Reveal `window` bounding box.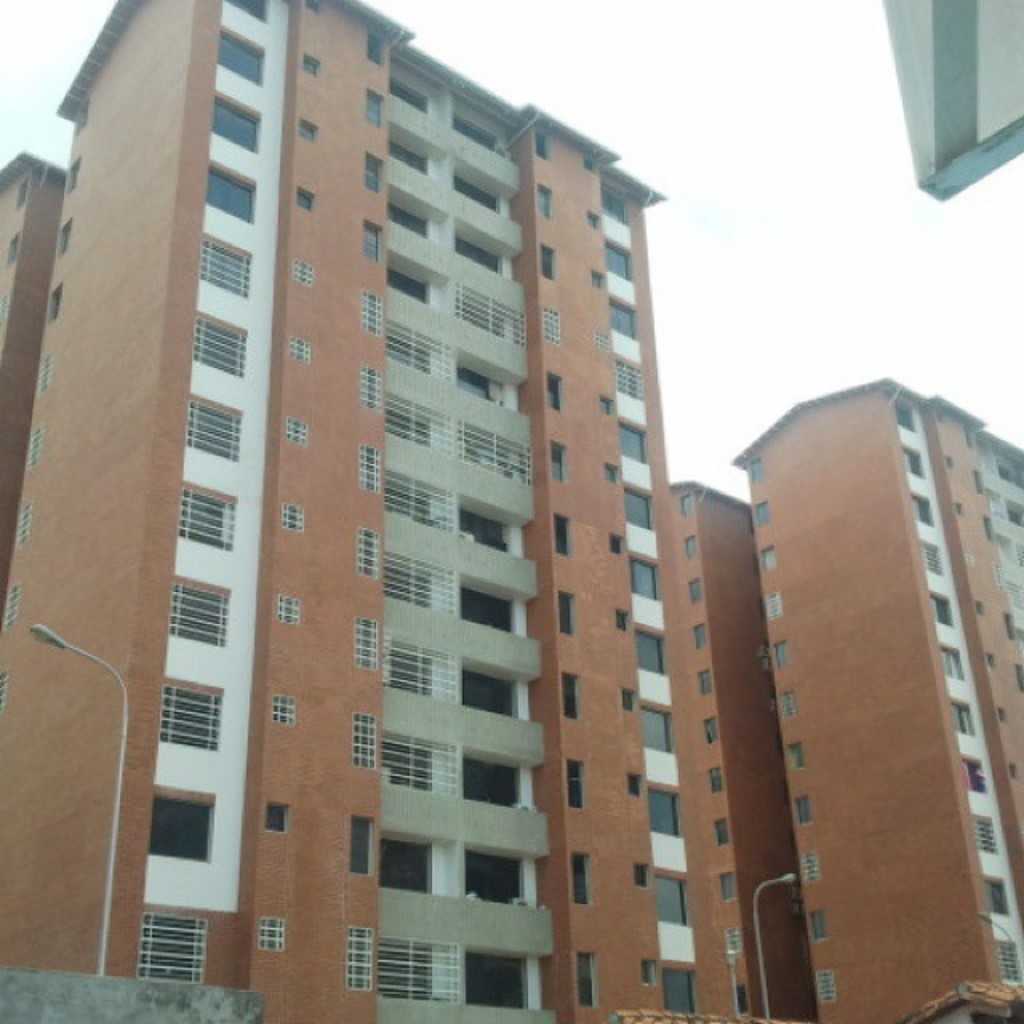
Revealed: detection(966, 430, 982, 445).
